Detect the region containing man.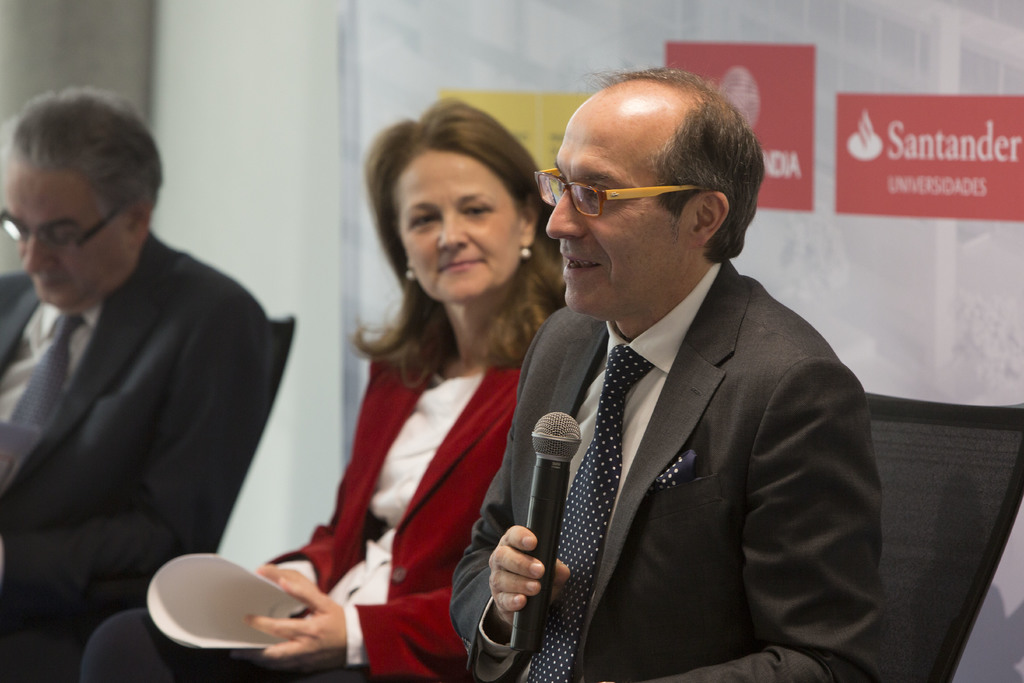
<box>461,69,889,678</box>.
